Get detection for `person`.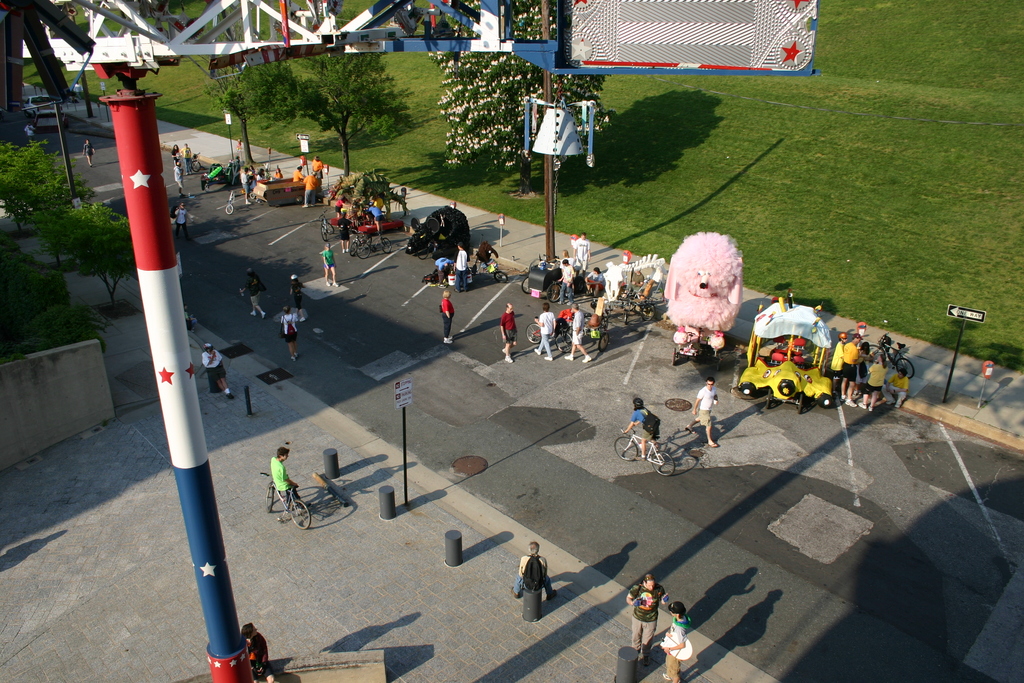
Detection: <region>624, 575, 673, 666</region>.
